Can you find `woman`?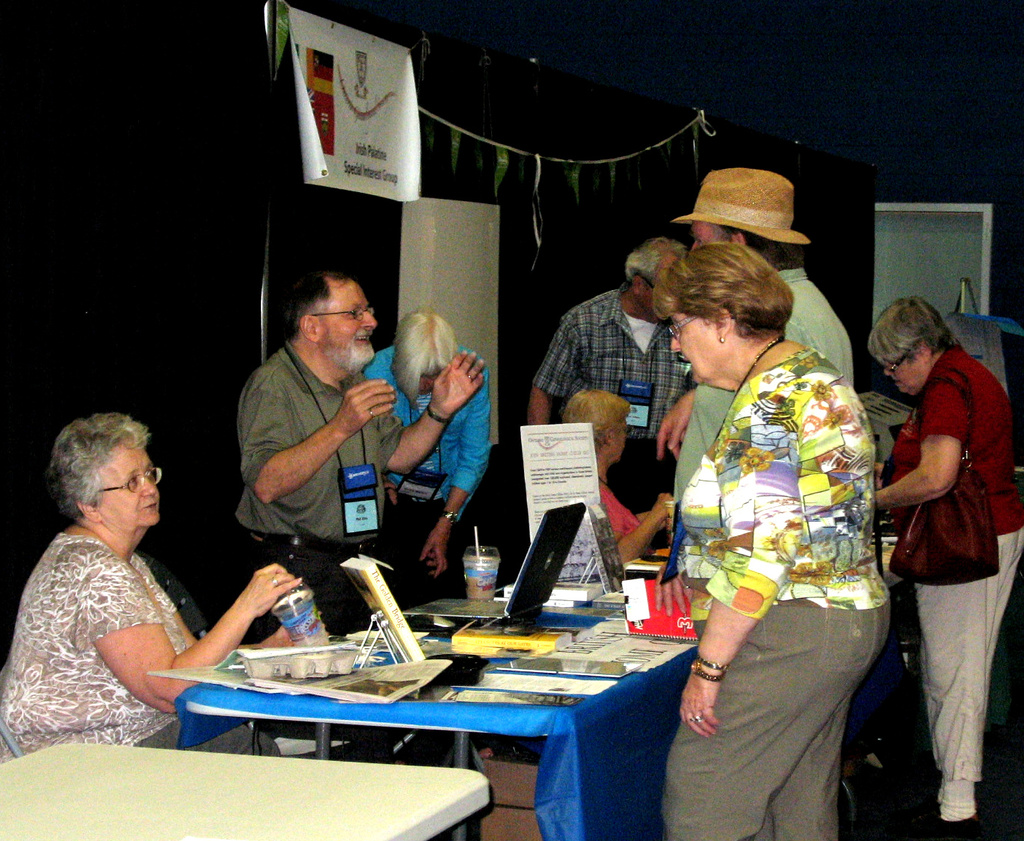
Yes, bounding box: select_region(642, 244, 892, 840).
